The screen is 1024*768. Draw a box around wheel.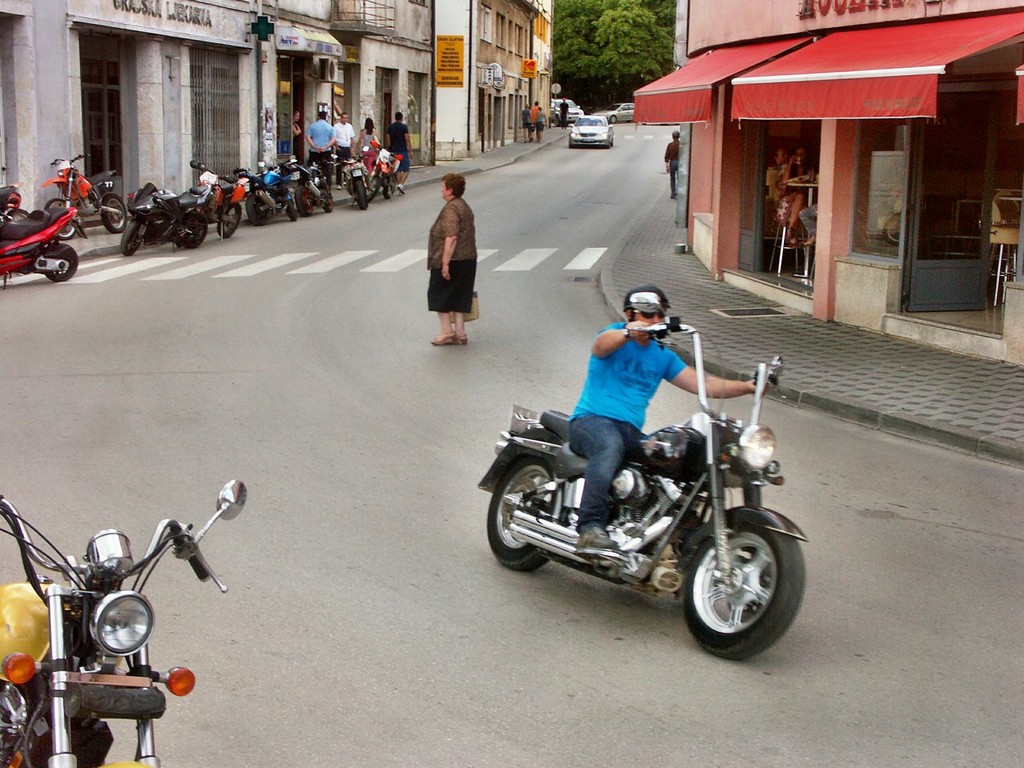
box(216, 200, 243, 240).
